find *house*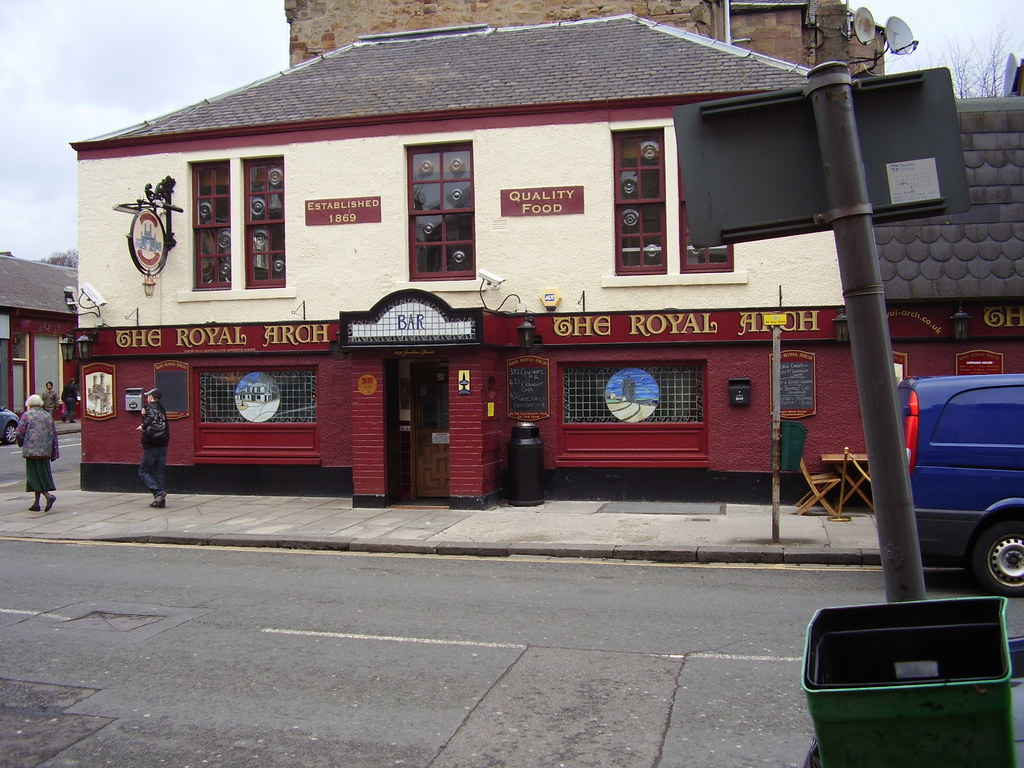
[left=62, top=10, right=892, bottom=522]
